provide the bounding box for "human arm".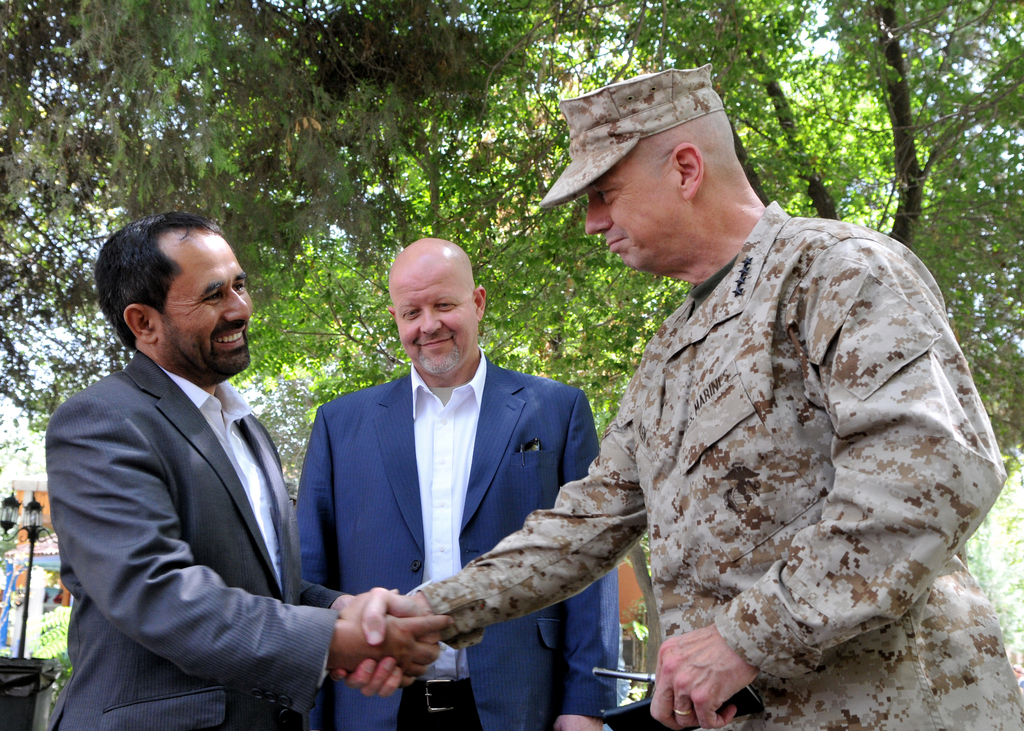
552,386,622,730.
